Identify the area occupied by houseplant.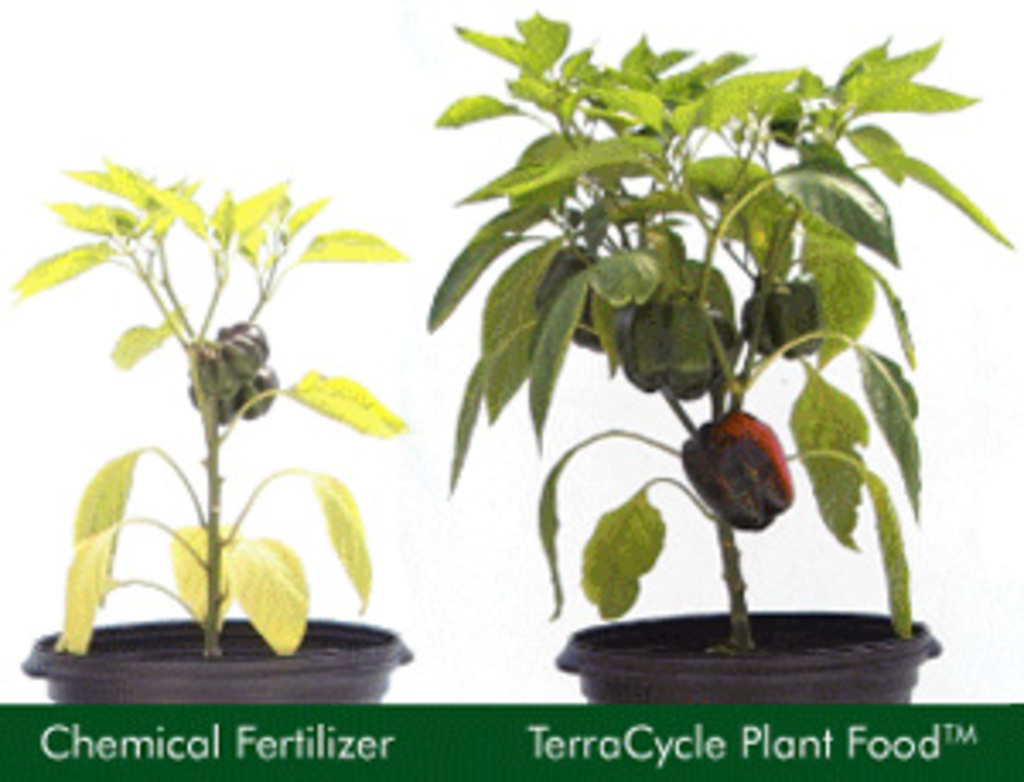
Area: <region>423, 0, 1021, 710</region>.
